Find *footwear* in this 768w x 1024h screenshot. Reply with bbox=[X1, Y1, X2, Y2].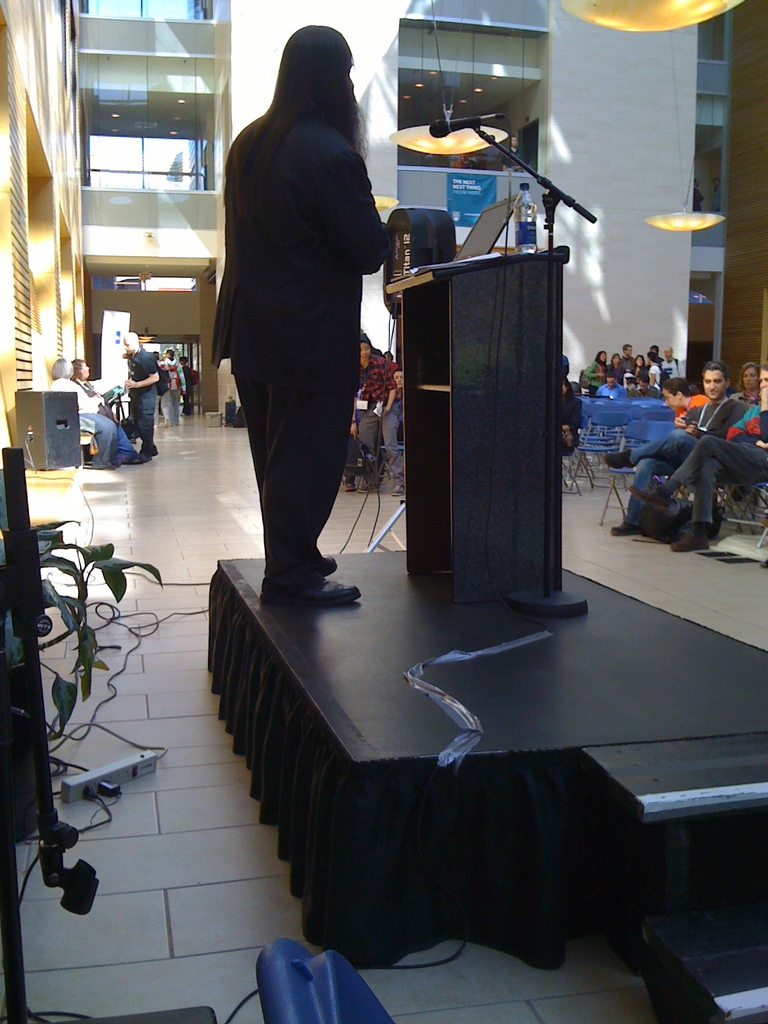
bbox=[260, 577, 365, 607].
